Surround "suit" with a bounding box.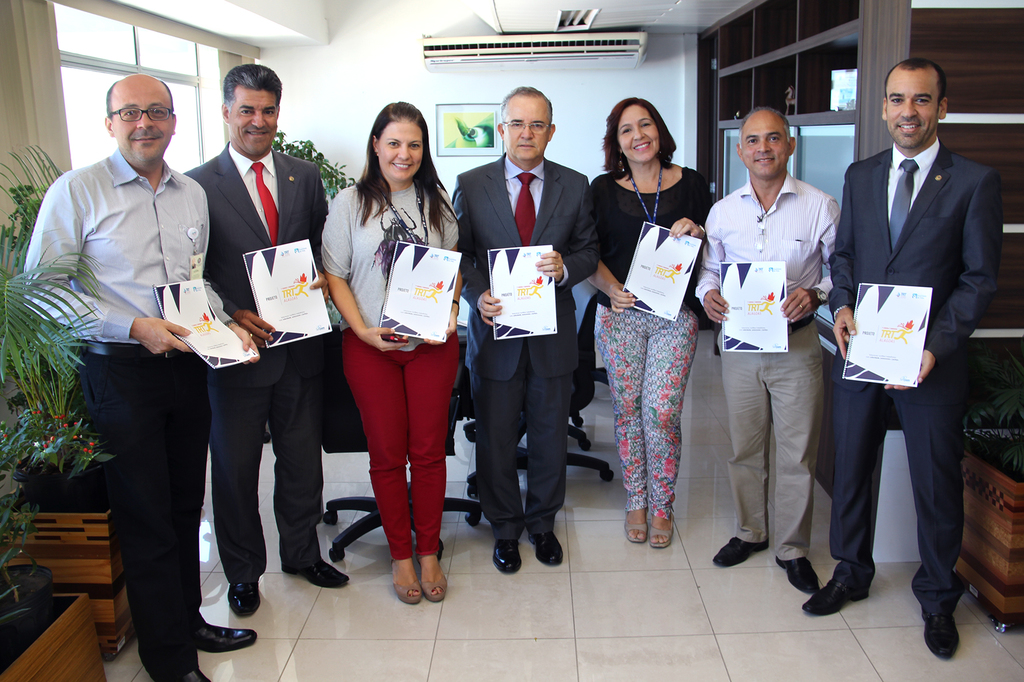
(830,134,1004,619).
